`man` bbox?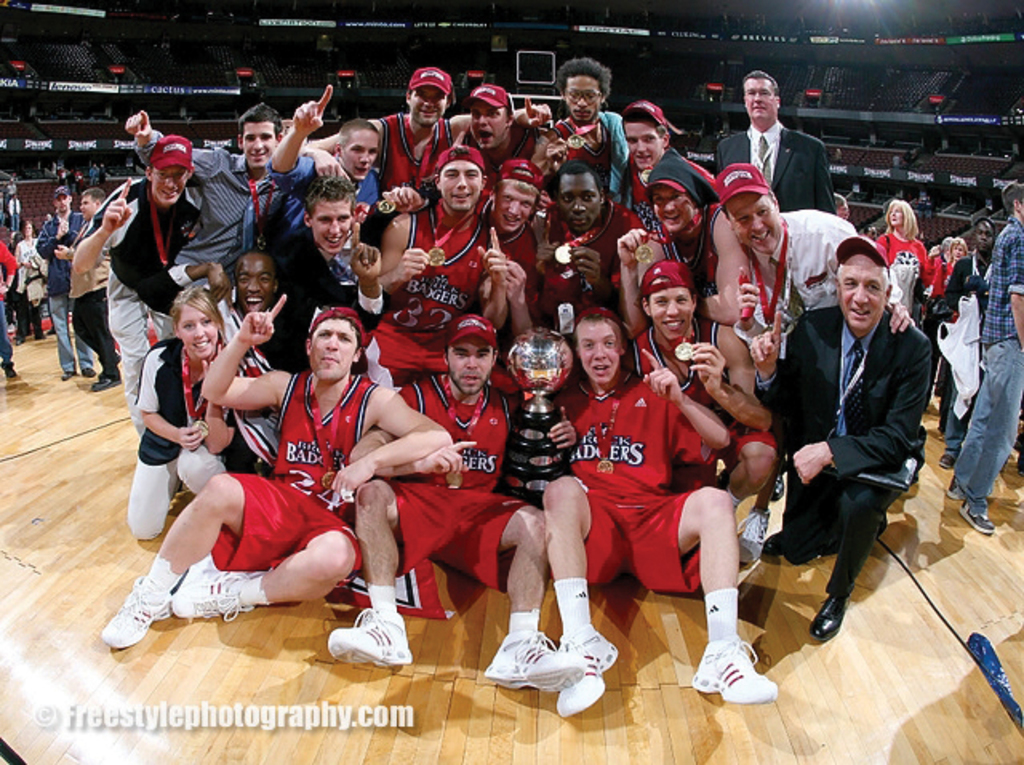
bbox=(64, 184, 126, 397)
